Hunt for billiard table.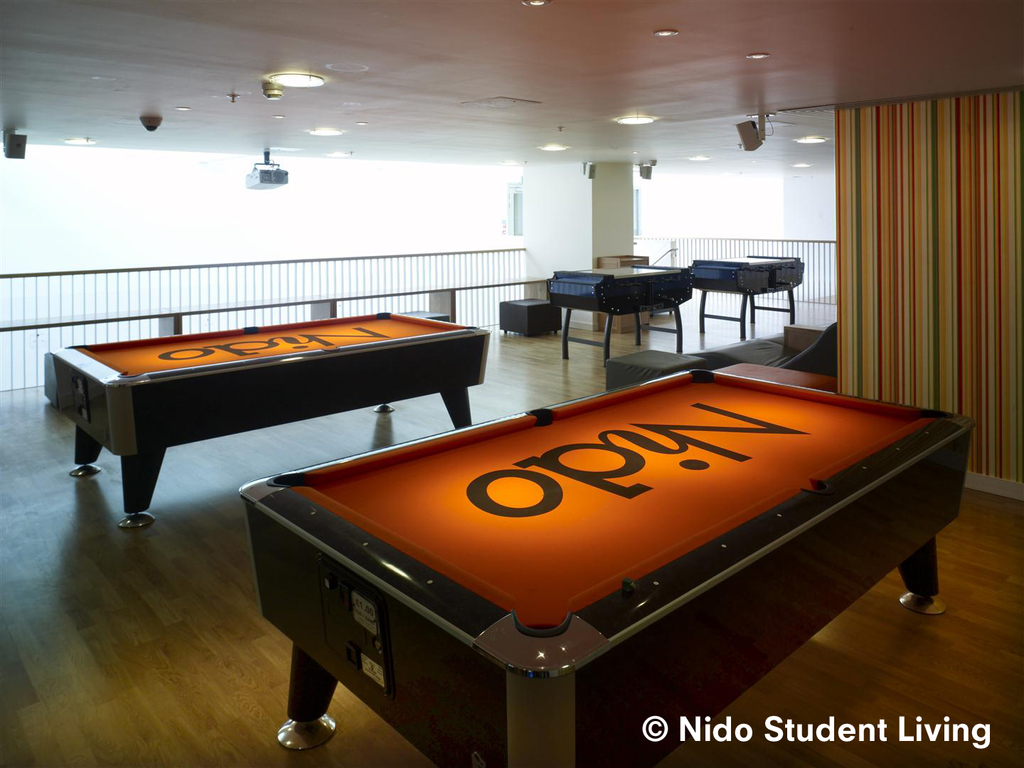
Hunted down at left=238, top=368, right=977, bottom=767.
